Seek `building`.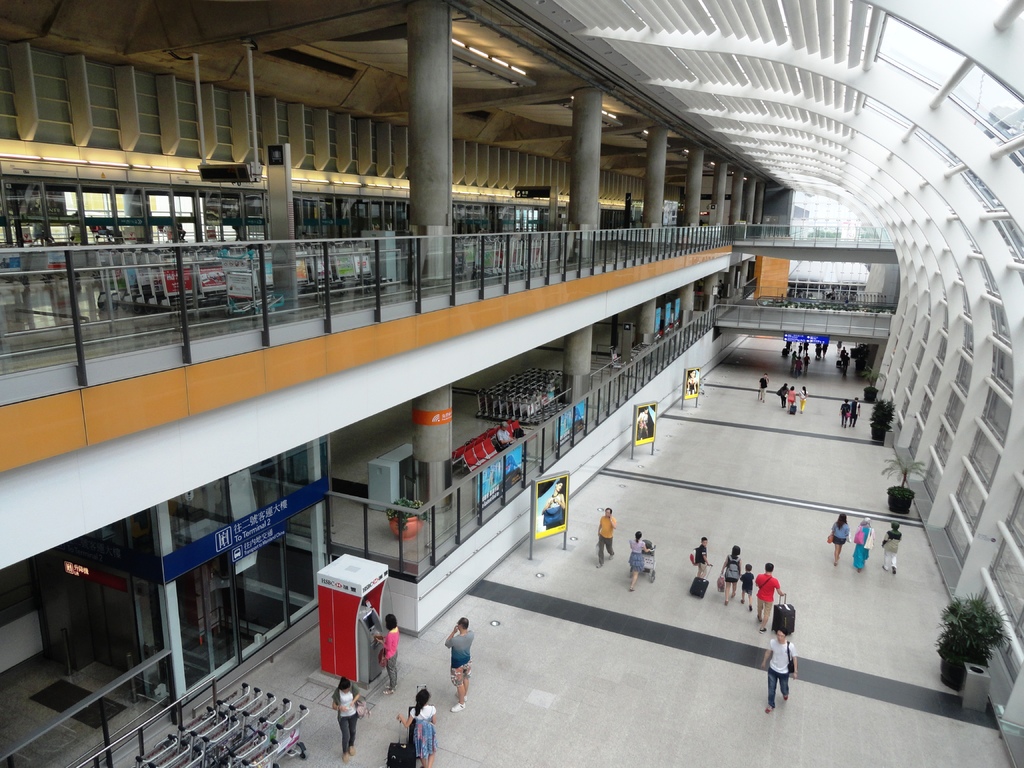
(left=0, top=0, right=1023, bottom=767).
